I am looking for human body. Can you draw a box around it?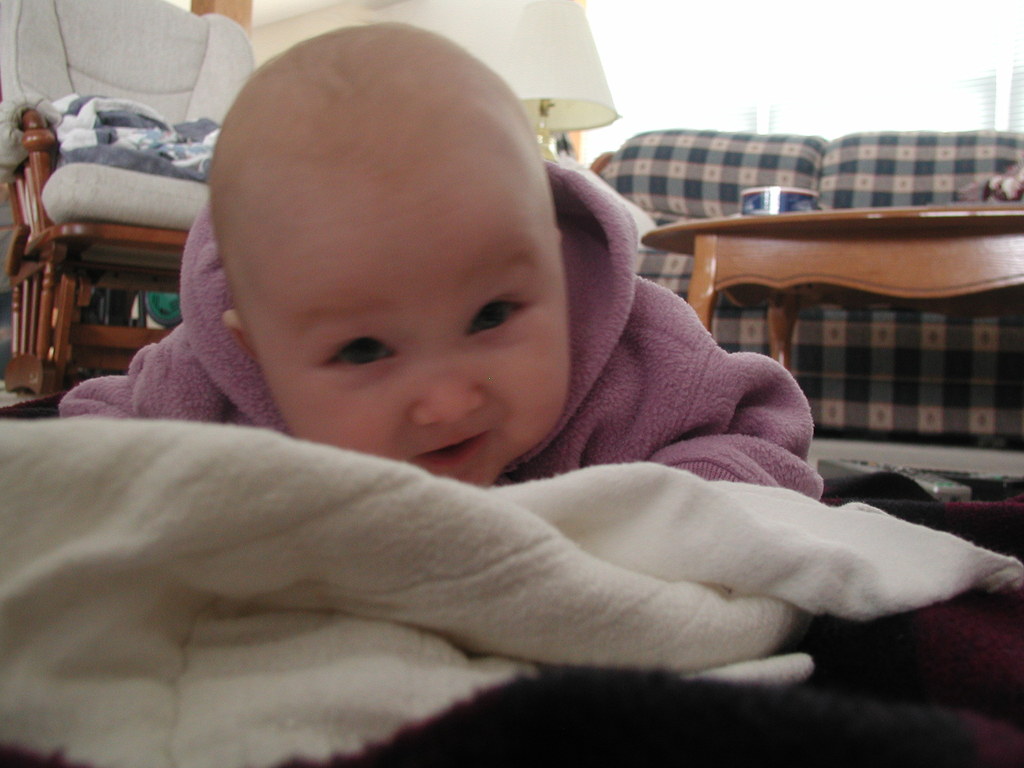
Sure, the bounding box is 58:20:828:502.
